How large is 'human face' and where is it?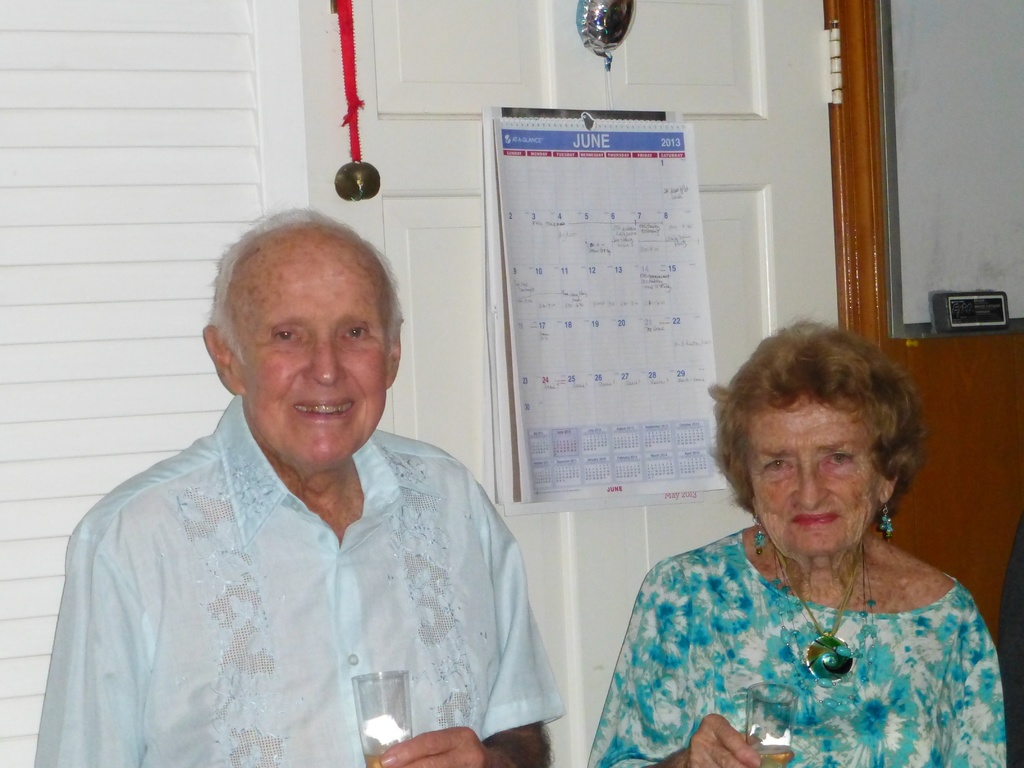
Bounding box: 751, 399, 882, 553.
